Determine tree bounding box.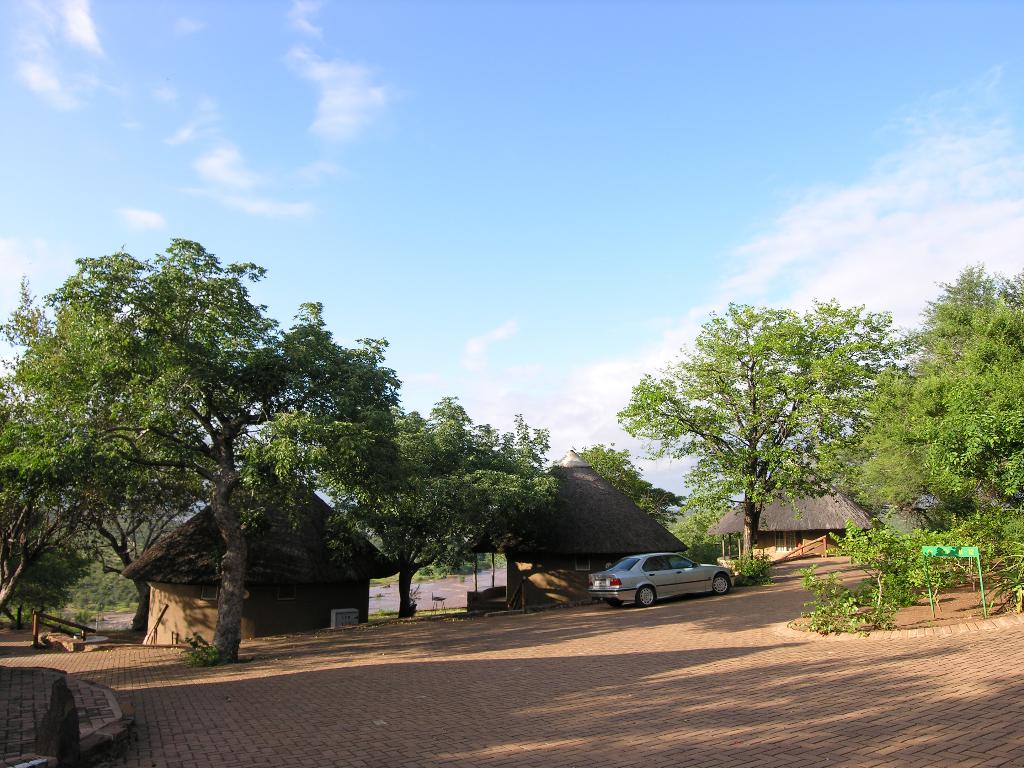
Determined: 308 394 554 616.
